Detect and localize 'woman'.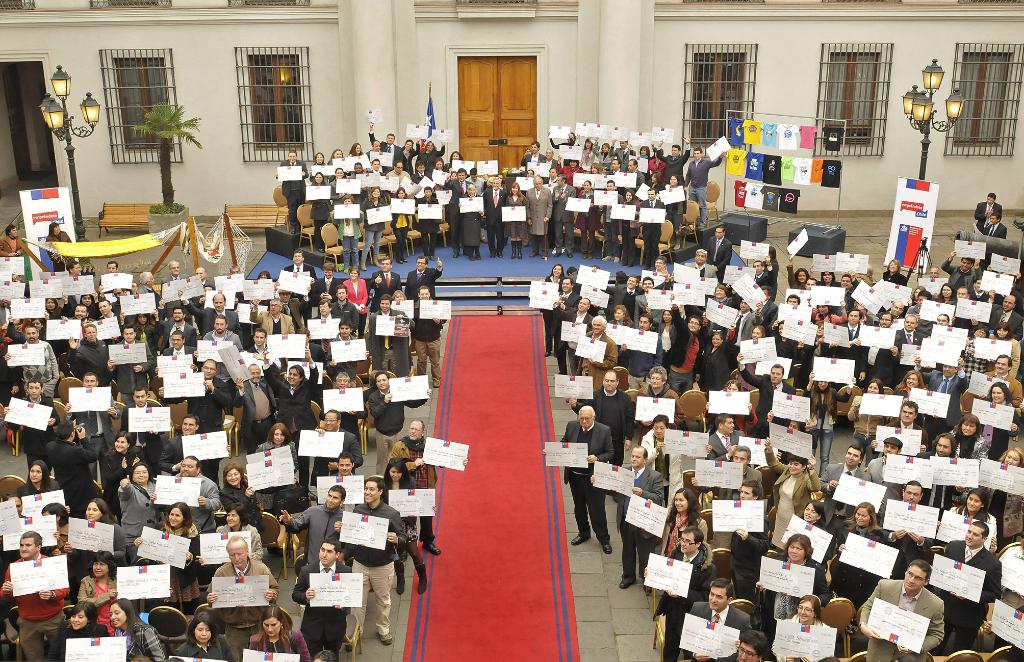
Localized at region(389, 180, 413, 268).
